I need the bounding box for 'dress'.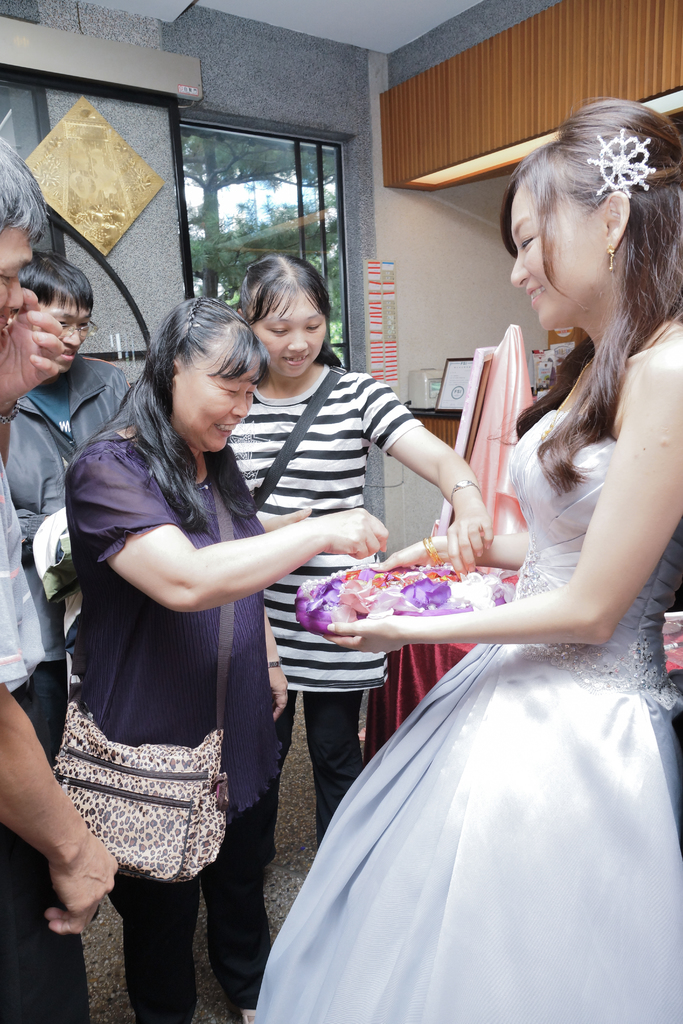
Here it is: 351, 376, 661, 986.
